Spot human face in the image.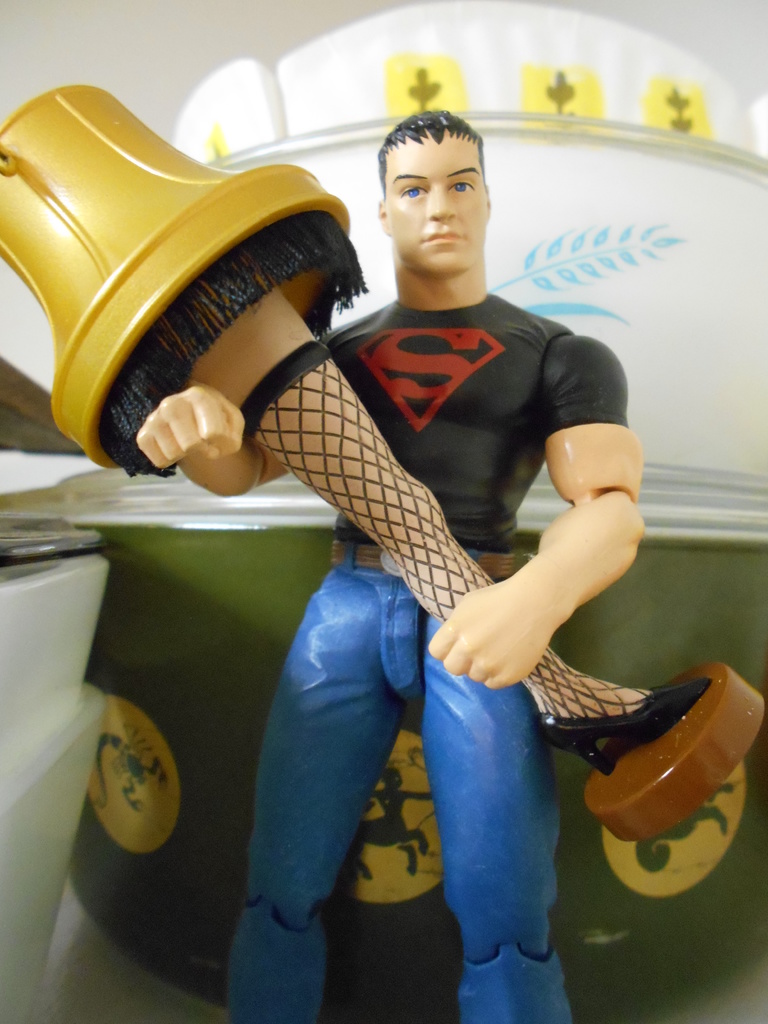
human face found at Rect(386, 144, 485, 277).
